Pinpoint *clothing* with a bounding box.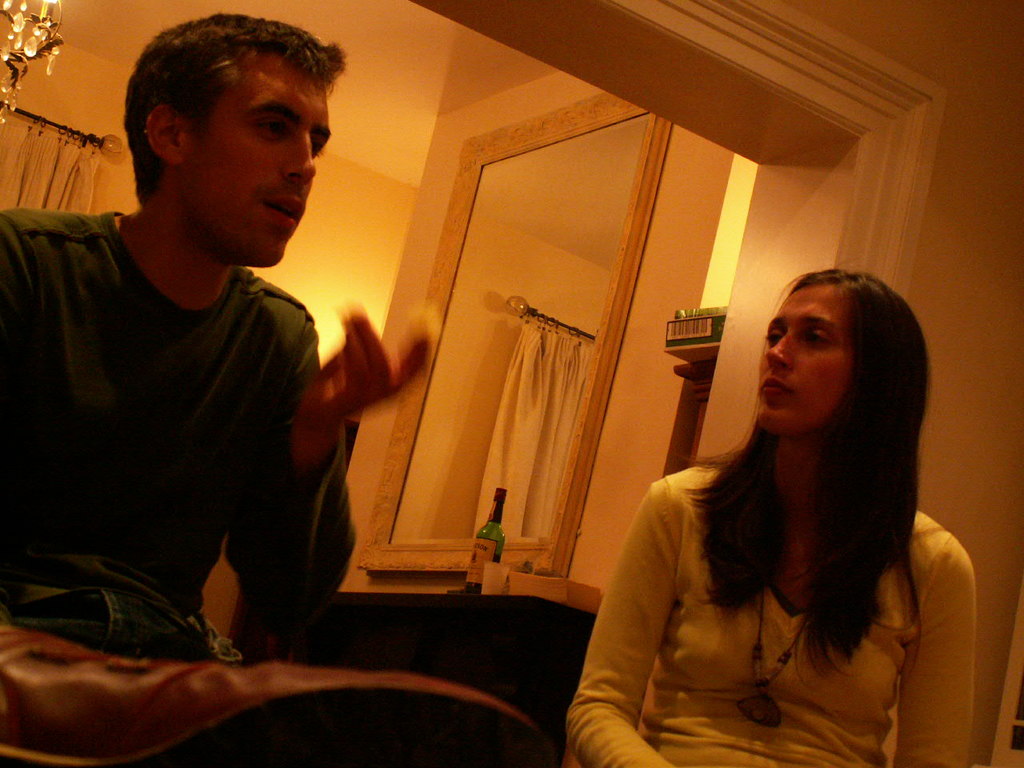
detection(7, 202, 359, 665).
